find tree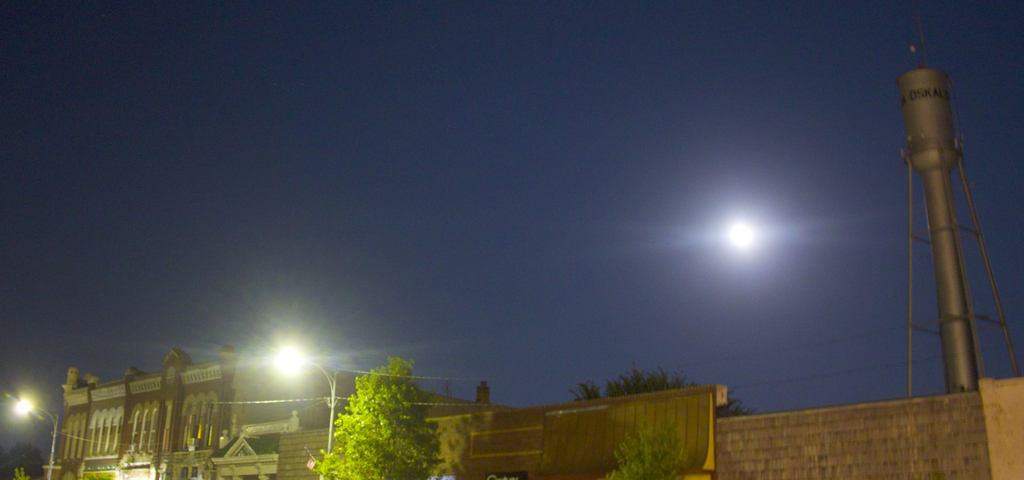
{"left": 0, "top": 441, "right": 45, "bottom": 479}
